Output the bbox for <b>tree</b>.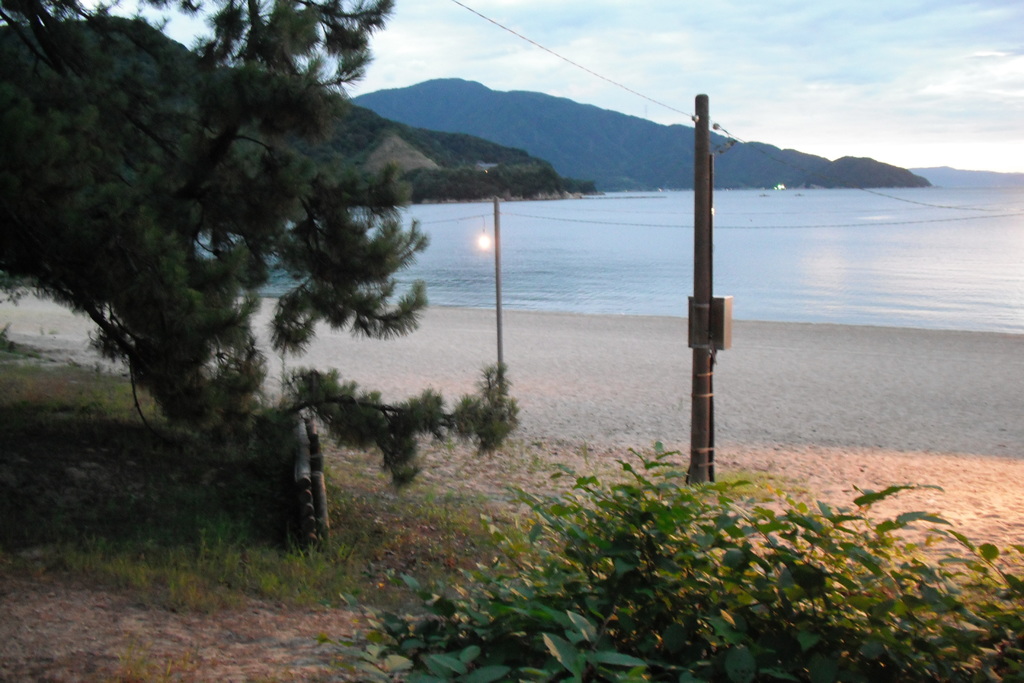
left=2, top=0, right=512, bottom=484.
